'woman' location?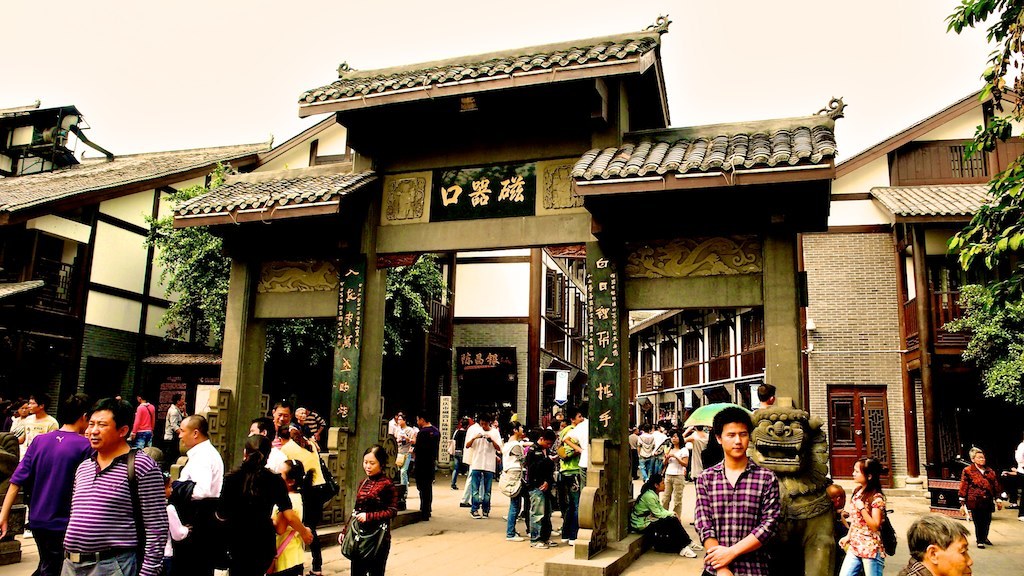
x1=683, y1=424, x2=704, y2=477
